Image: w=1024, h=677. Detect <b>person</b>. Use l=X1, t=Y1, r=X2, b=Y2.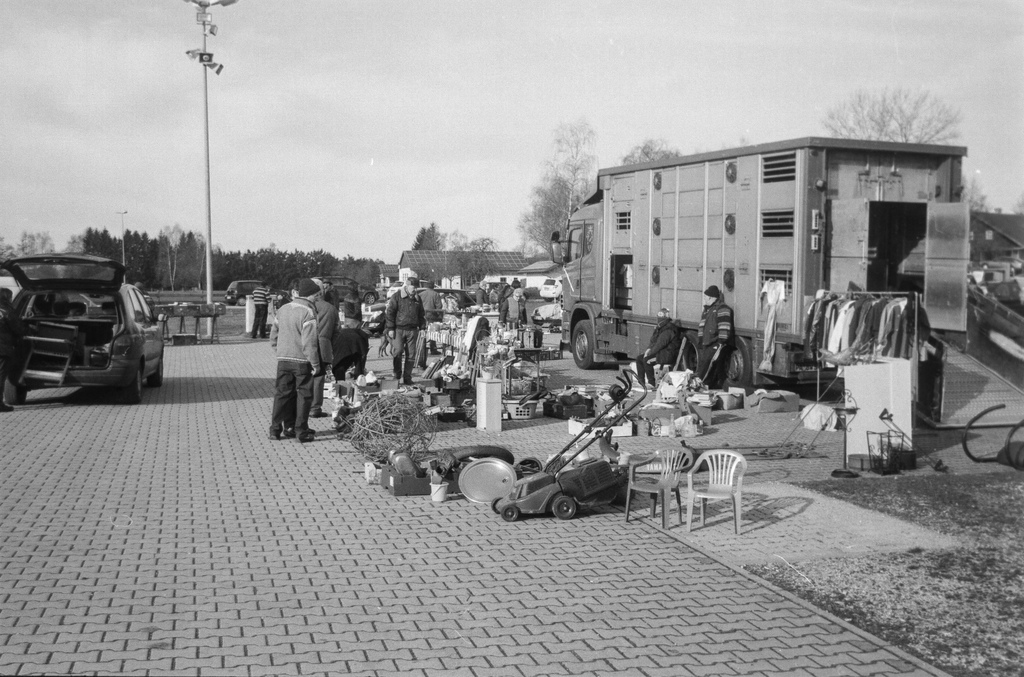
l=635, t=307, r=682, b=392.
